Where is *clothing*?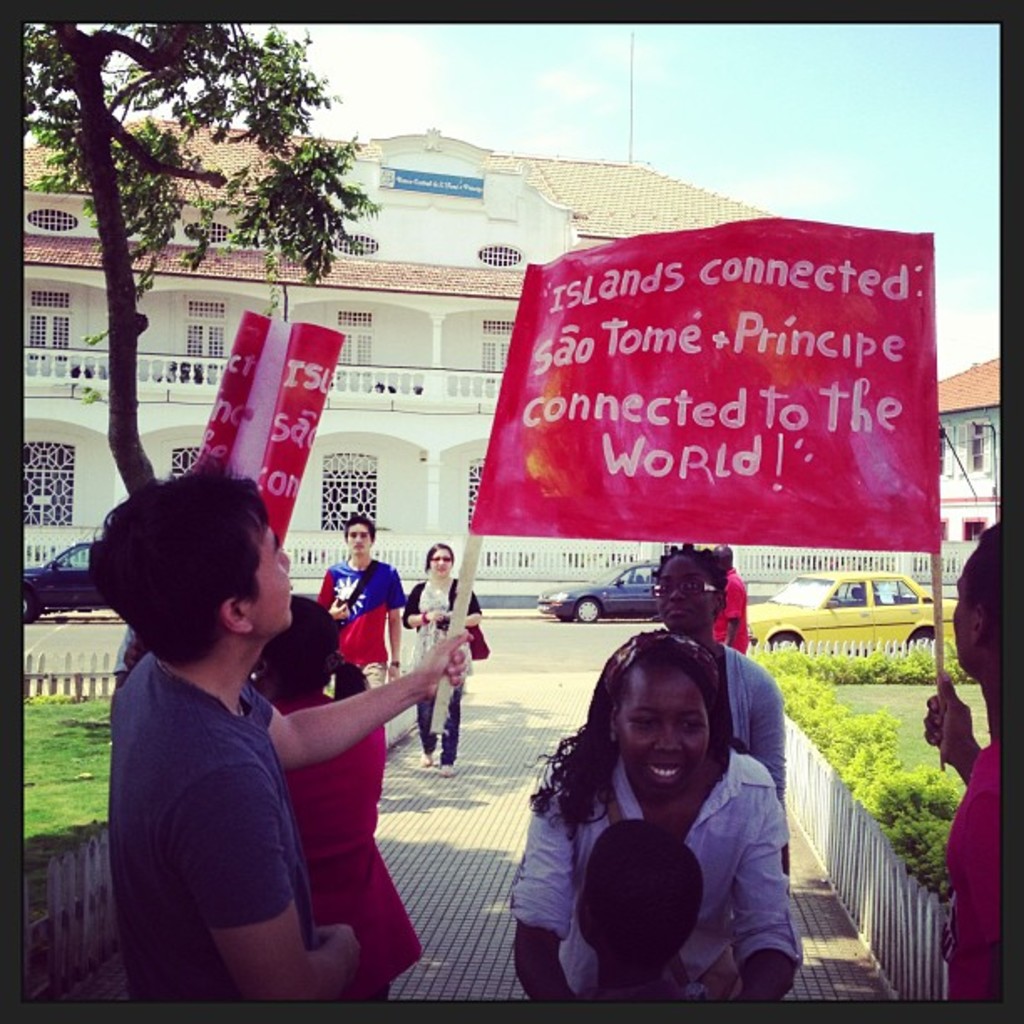
(left=942, top=738, right=1002, bottom=1004).
